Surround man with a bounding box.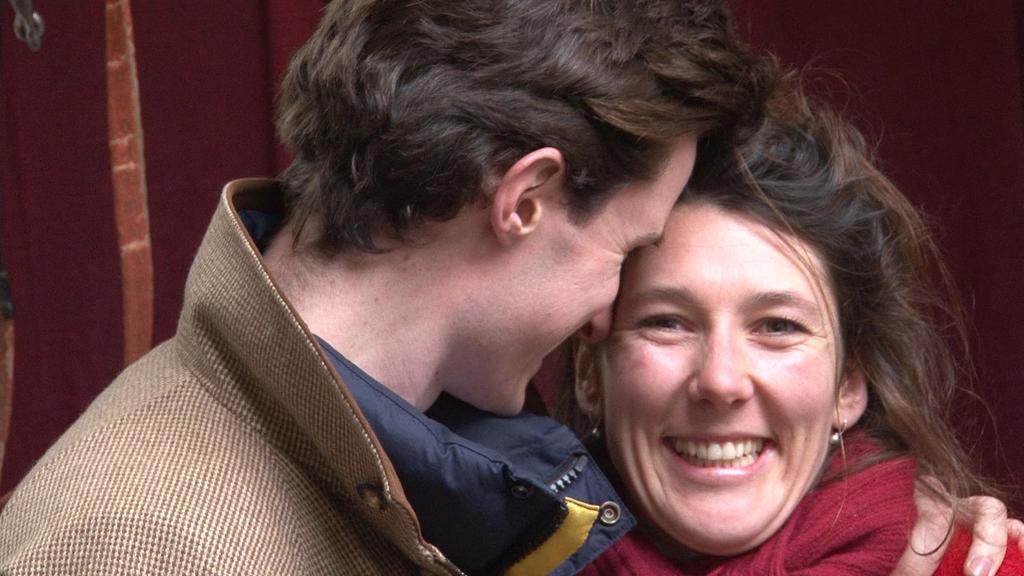
[left=0, top=0, right=1023, bottom=573].
